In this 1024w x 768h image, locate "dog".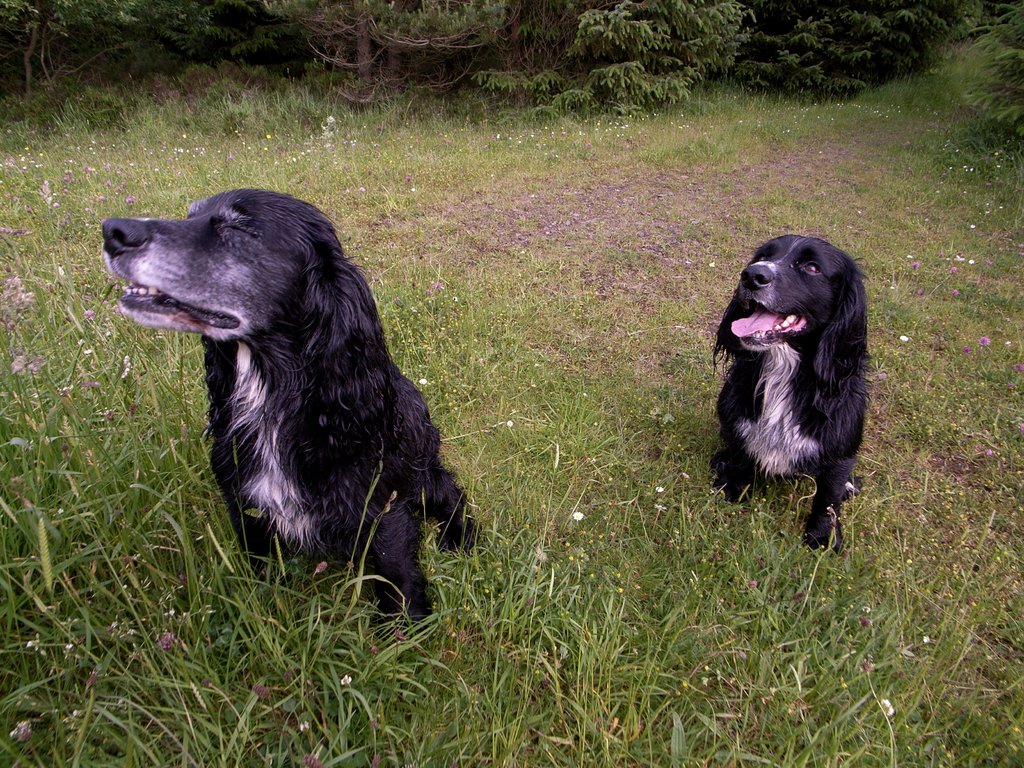
Bounding box: [x1=103, y1=182, x2=488, y2=620].
